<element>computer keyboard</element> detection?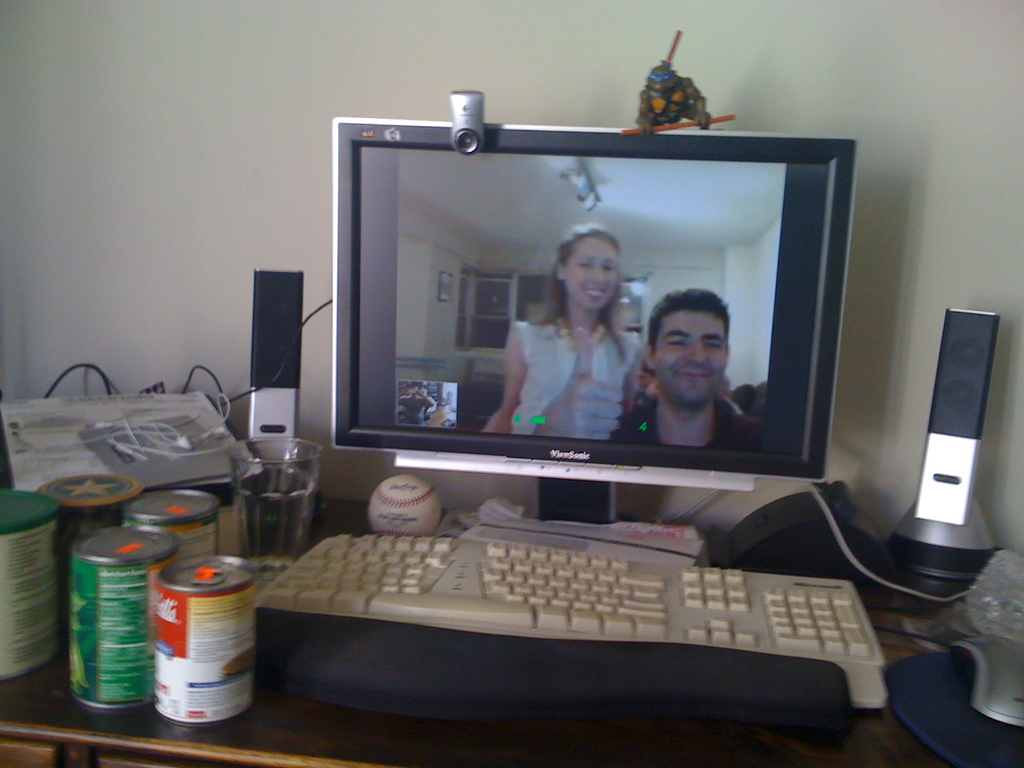
rect(255, 534, 892, 708)
